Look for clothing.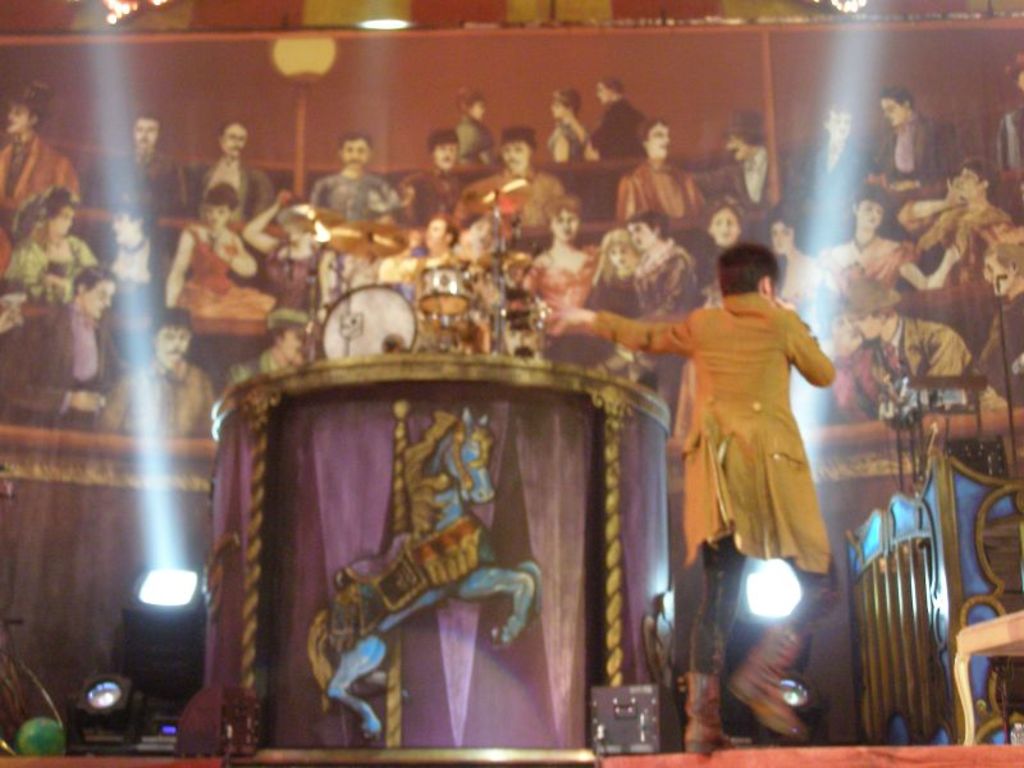
Found: 724:155:792:216.
